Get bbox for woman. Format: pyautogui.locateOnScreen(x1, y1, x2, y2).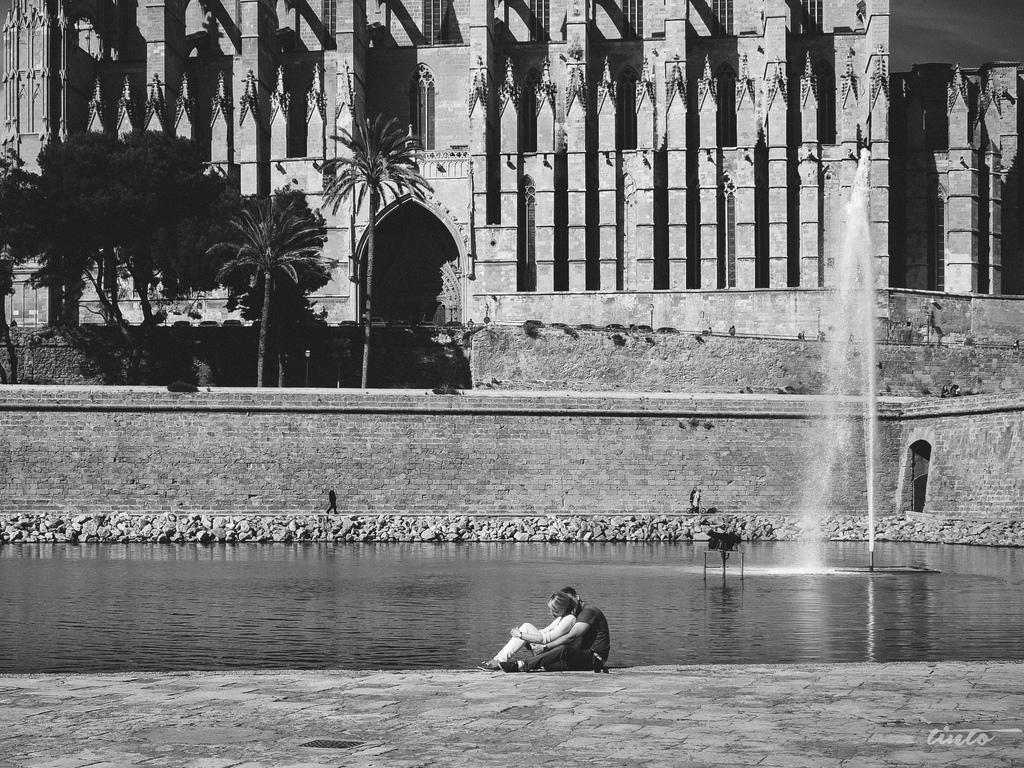
pyautogui.locateOnScreen(479, 593, 575, 671).
